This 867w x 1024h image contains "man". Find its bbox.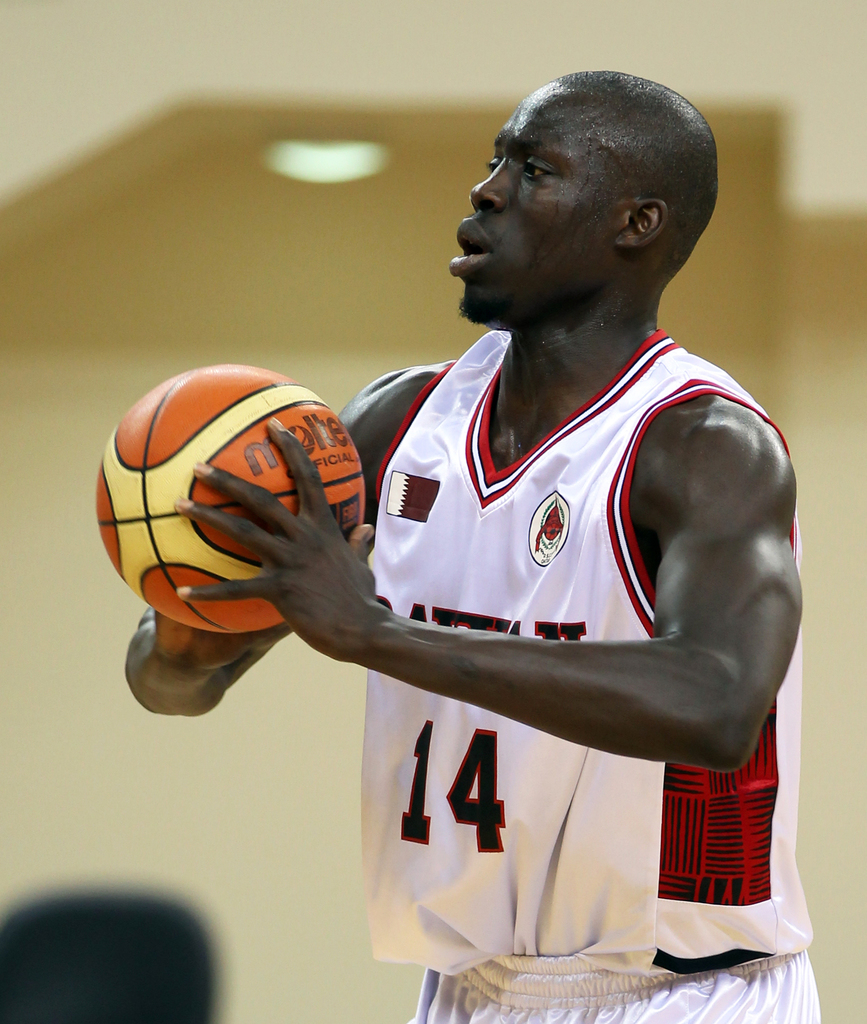
<box>167,84,800,1014</box>.
